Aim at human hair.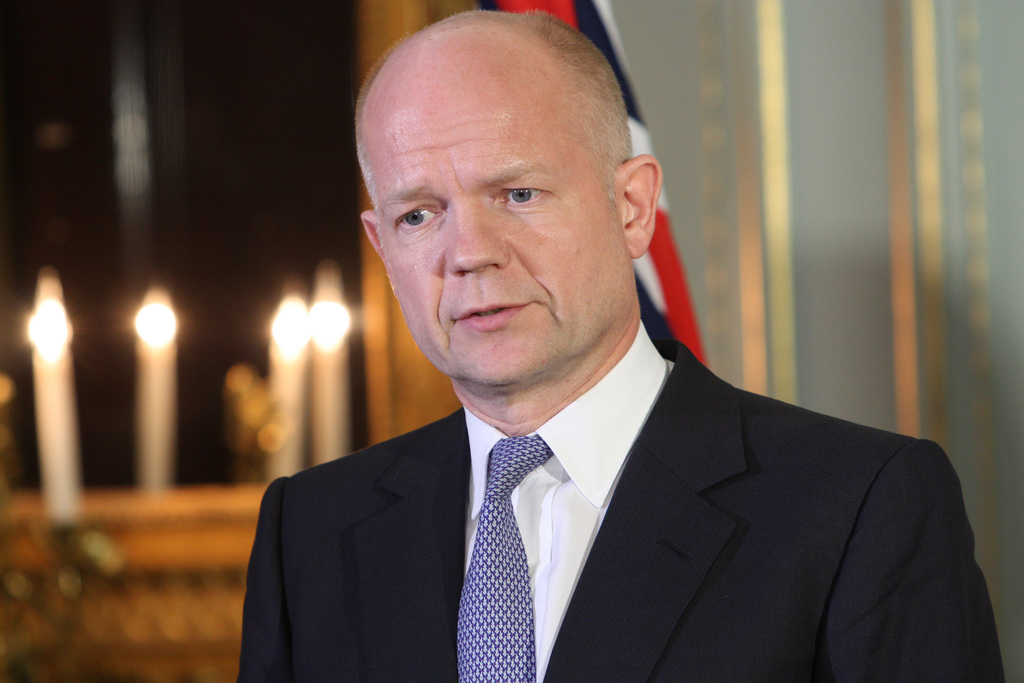
Aimed at {"x1": 353, "y1": 3, "x2": 633, "y2": 199}.
